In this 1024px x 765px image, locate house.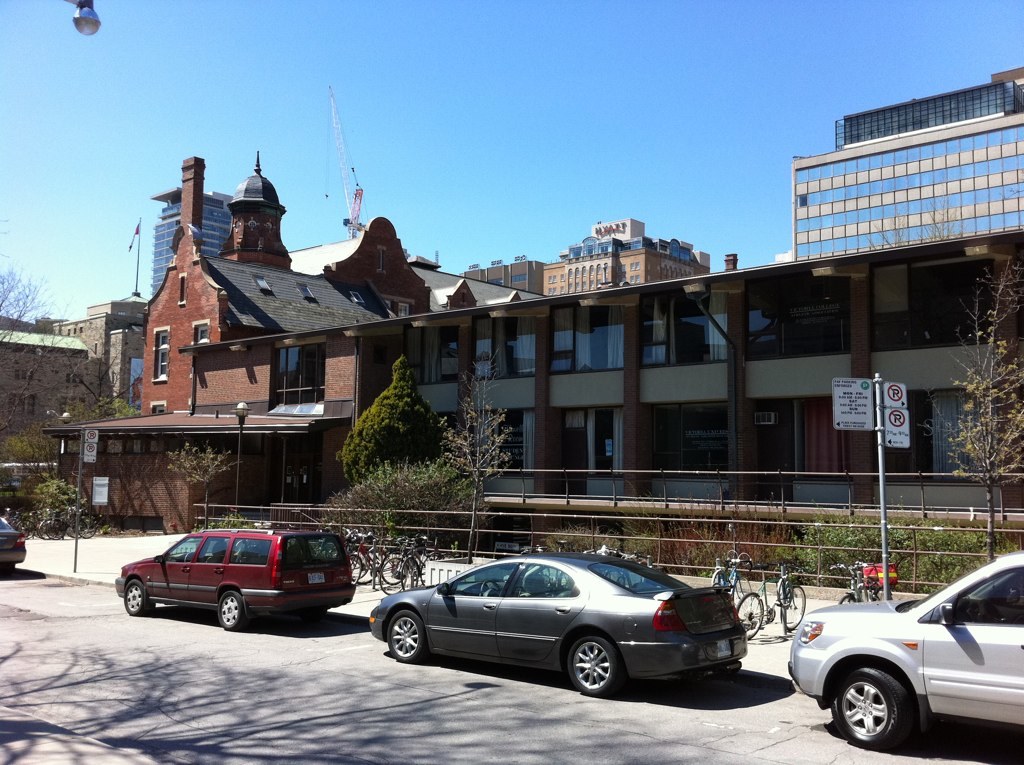
Bounding box: <bbox>788, 57, 1023, 262</bbox>.
